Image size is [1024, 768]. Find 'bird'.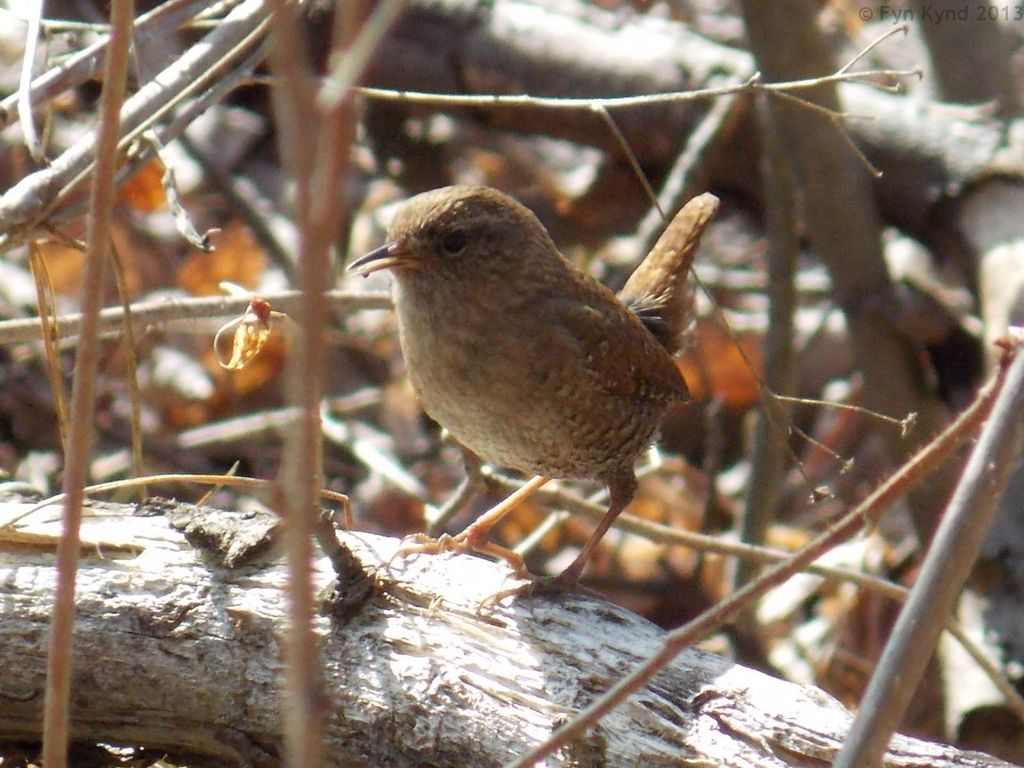
bbox(349, 186, 708, 603).
